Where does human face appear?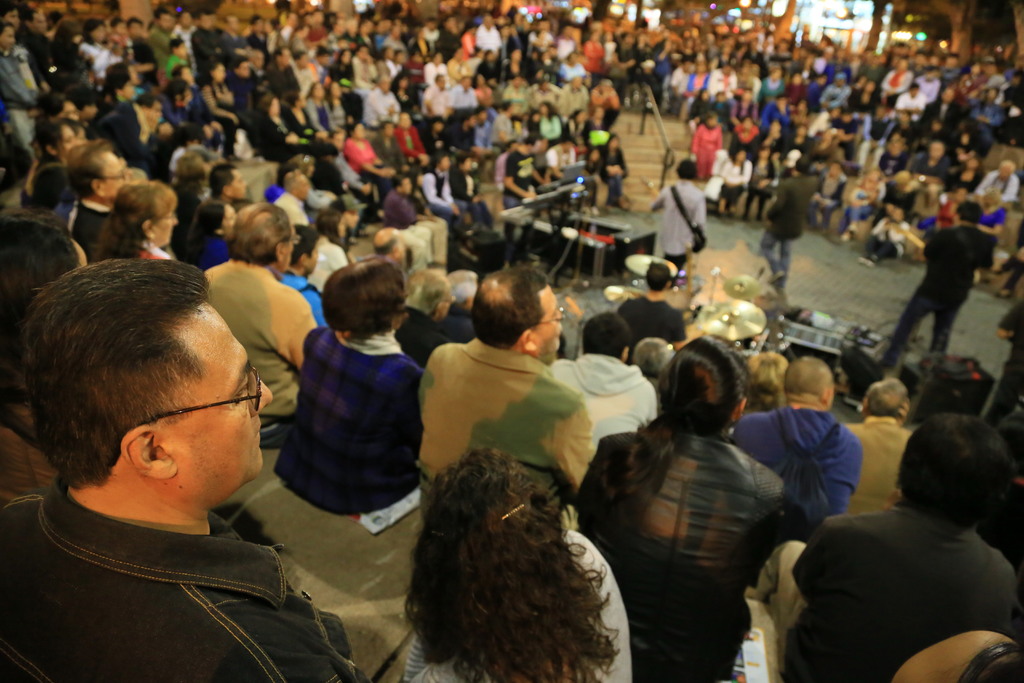
Appears at bbox=(437, 81, 447, 88).
